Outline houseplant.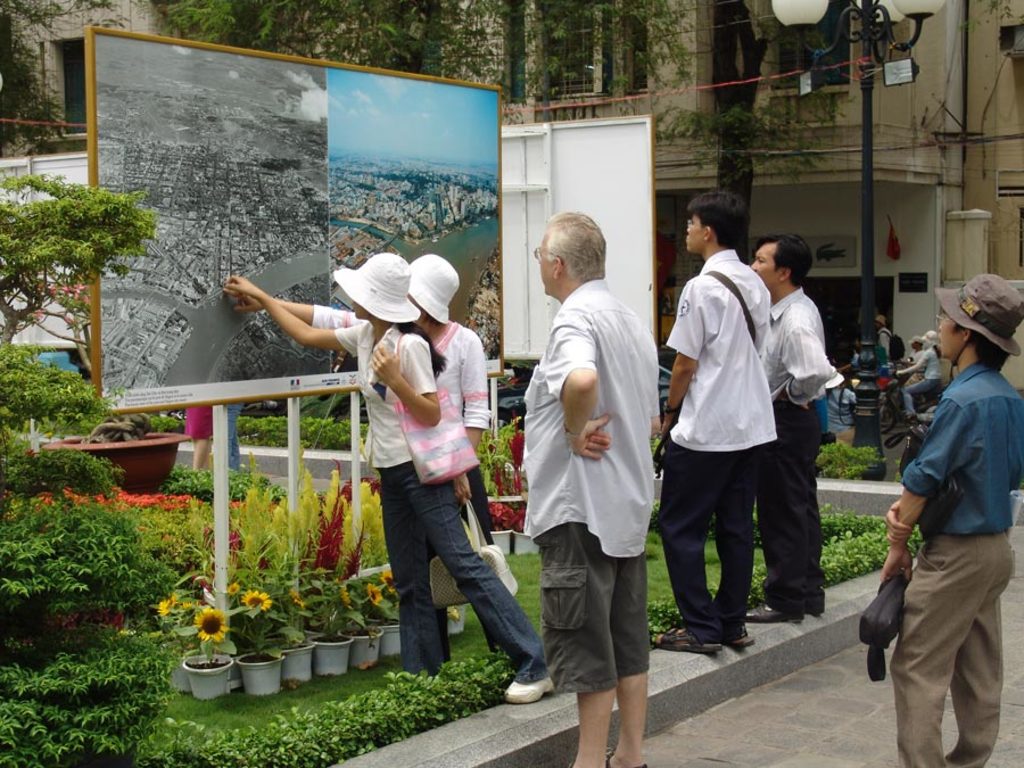
Outline: <bbox>0, 177, 198, 502</bbox>.
